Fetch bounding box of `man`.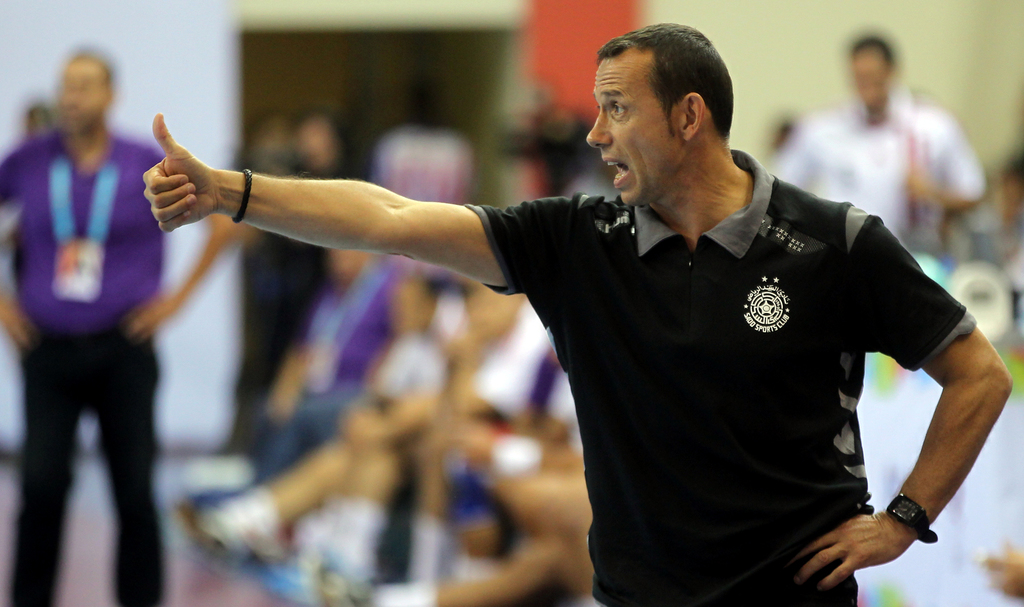
Bbox: detection(141, 21, 1016, 606).
